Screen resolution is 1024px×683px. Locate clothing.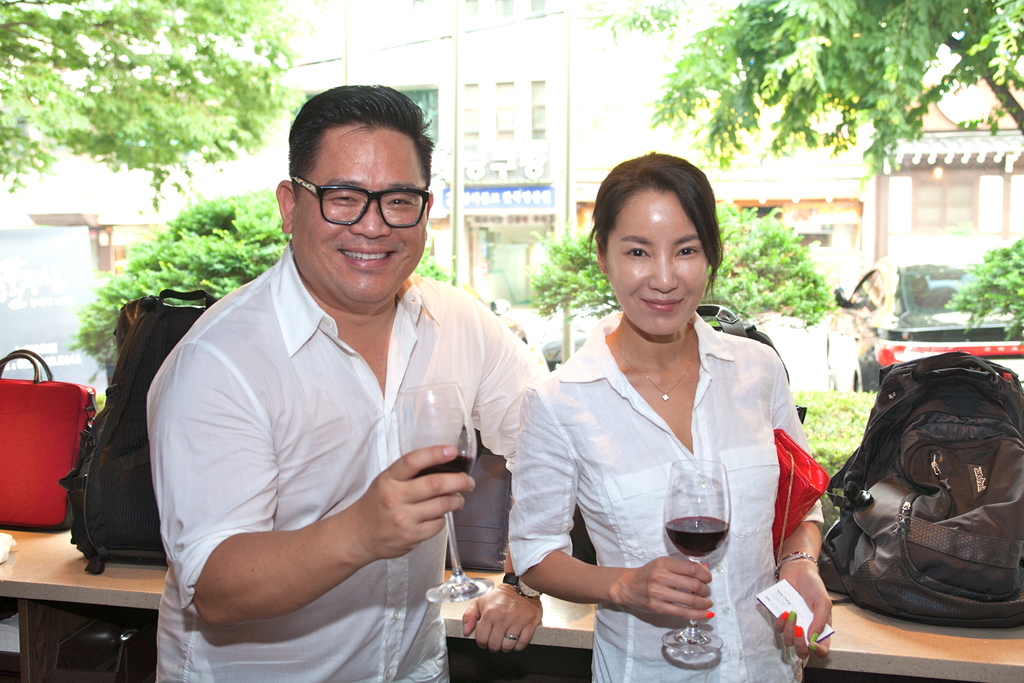
[x1=506, y1=313, x2=811, y2=682].
